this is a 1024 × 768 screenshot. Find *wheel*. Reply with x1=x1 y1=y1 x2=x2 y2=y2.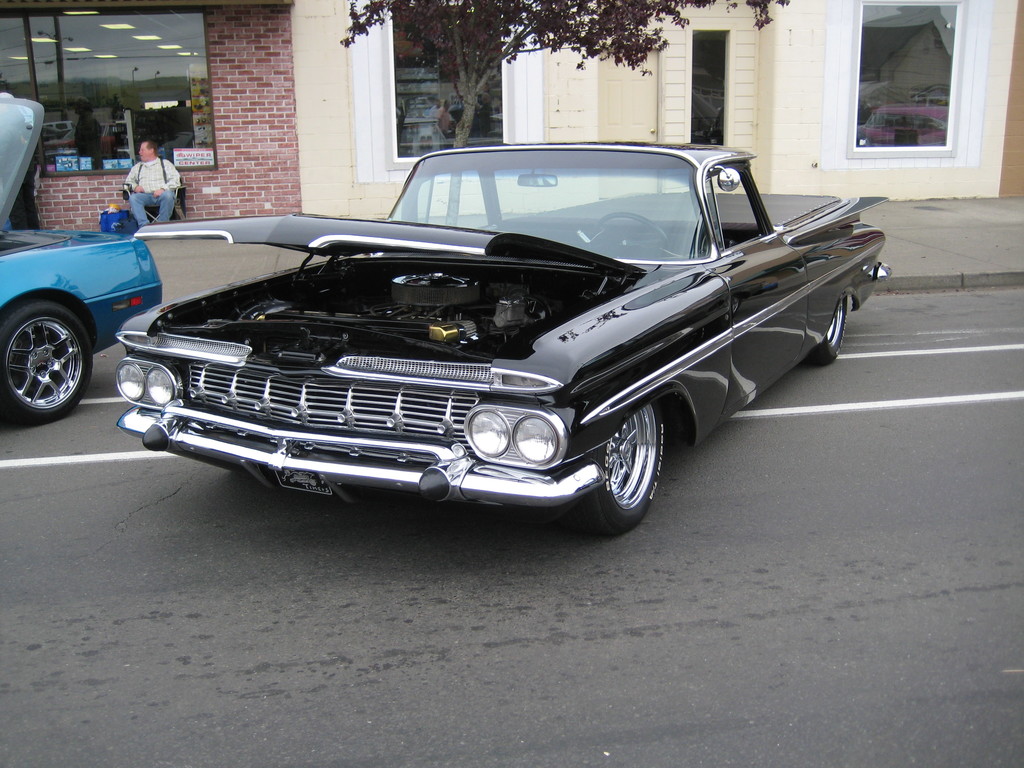
x1=806 y1=296 x2=849 y2=366.
